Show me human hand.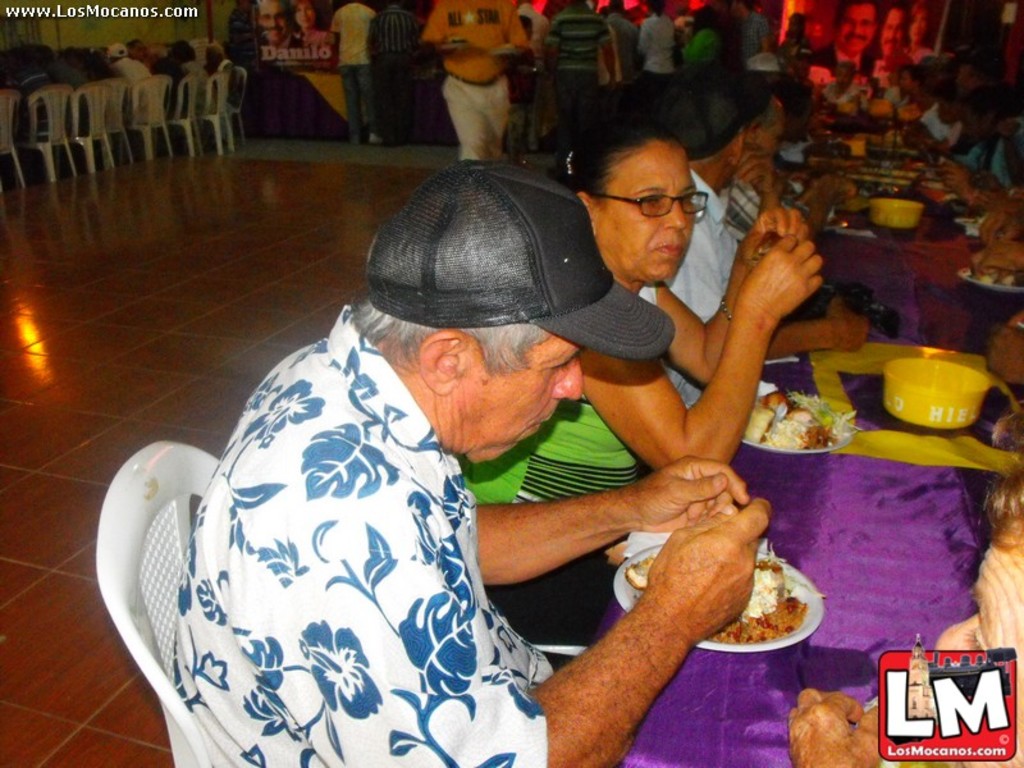
human hand is here: pyautogui.locateOnScreen(732, 204, 813, 279).
